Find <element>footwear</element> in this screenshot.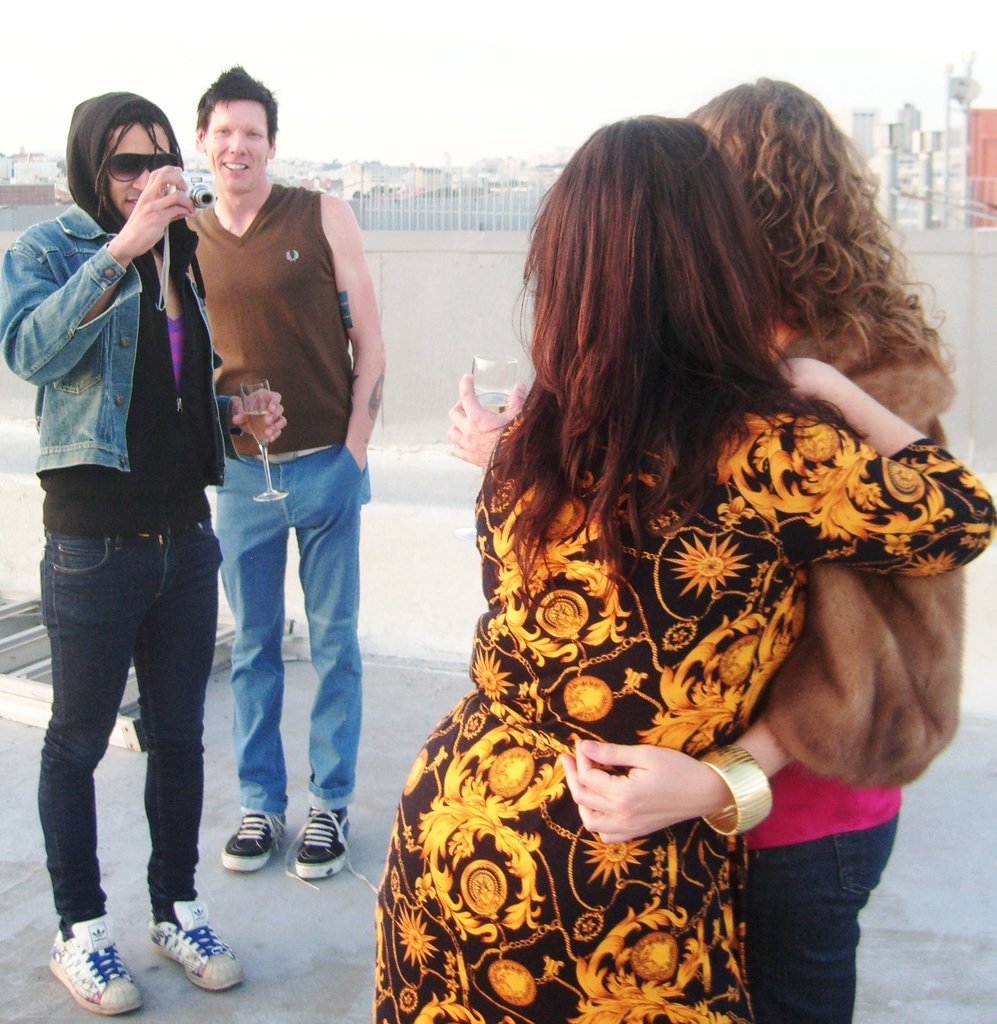
The bounding box for <element>footwear</element> is (left=216, top=807, right=293, bottom=868).
